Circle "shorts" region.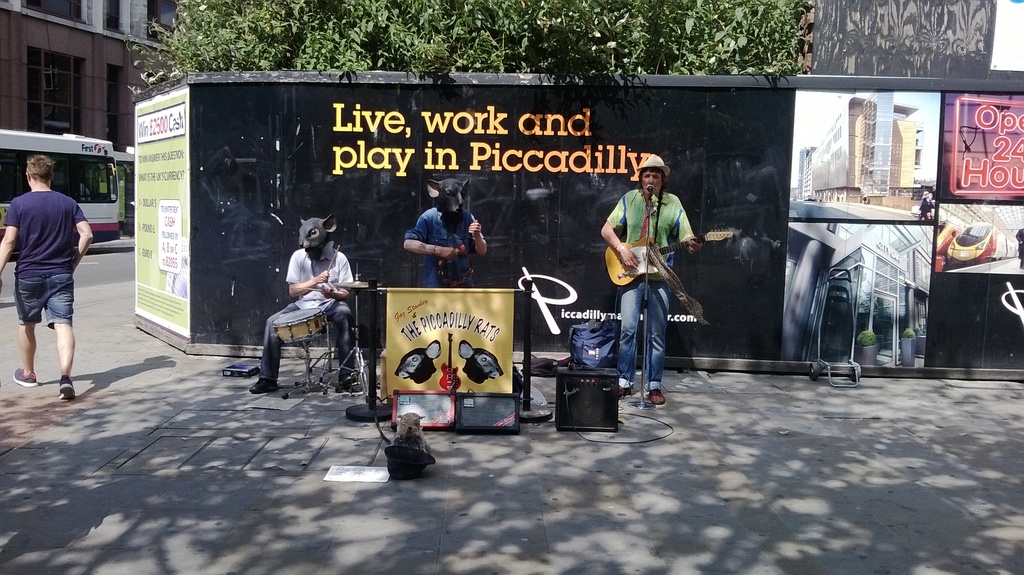
Region: [17, 252, 83, 338].
